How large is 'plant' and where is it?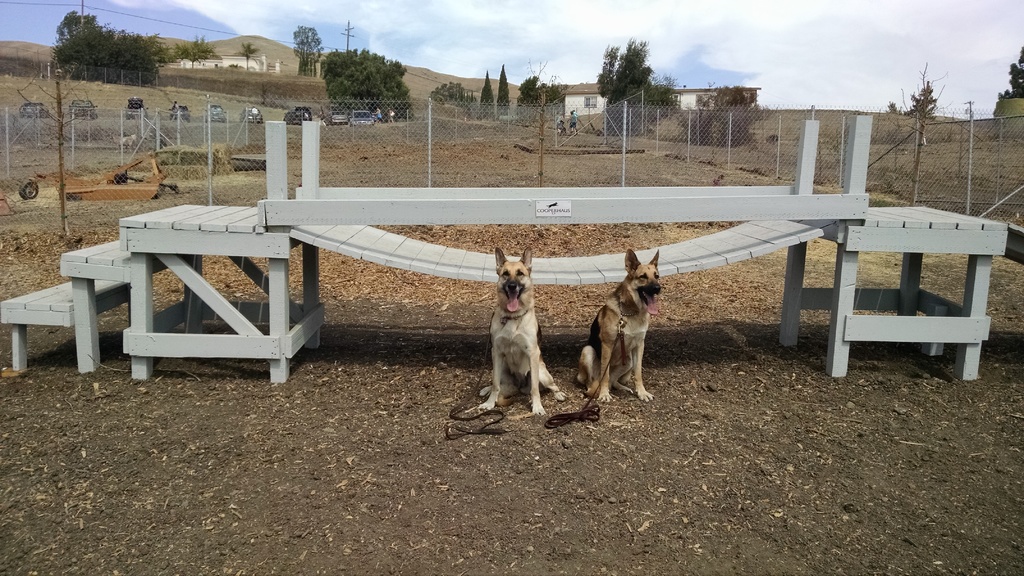
Bounding box: [x1=312, y1=41, x2=396, y2=112].
